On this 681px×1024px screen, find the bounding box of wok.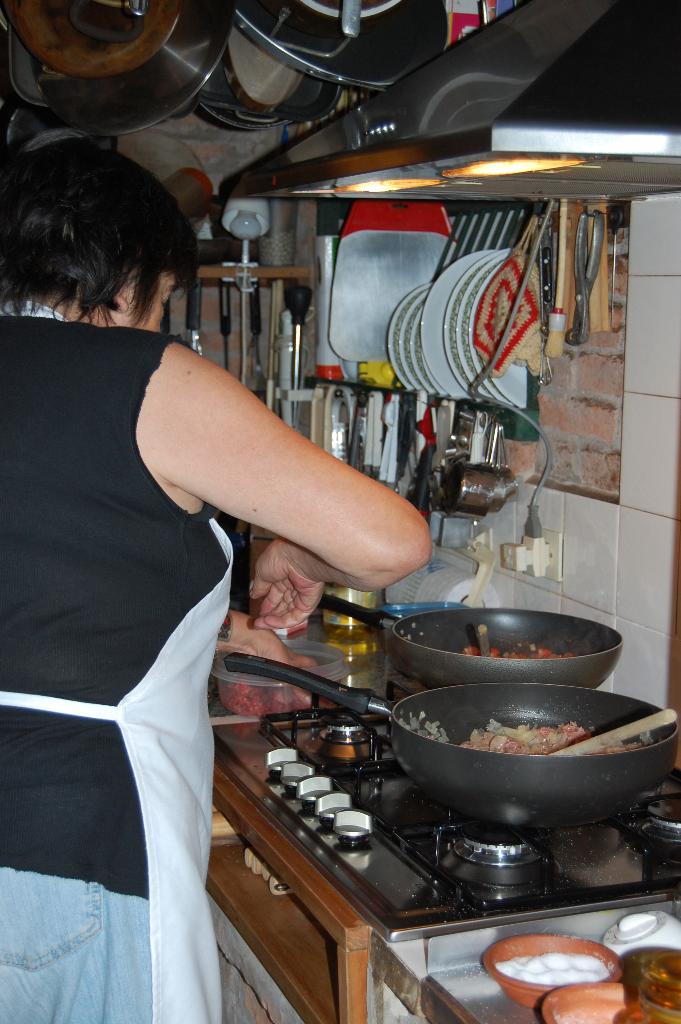
Bounding box: (220,641,680,828).
